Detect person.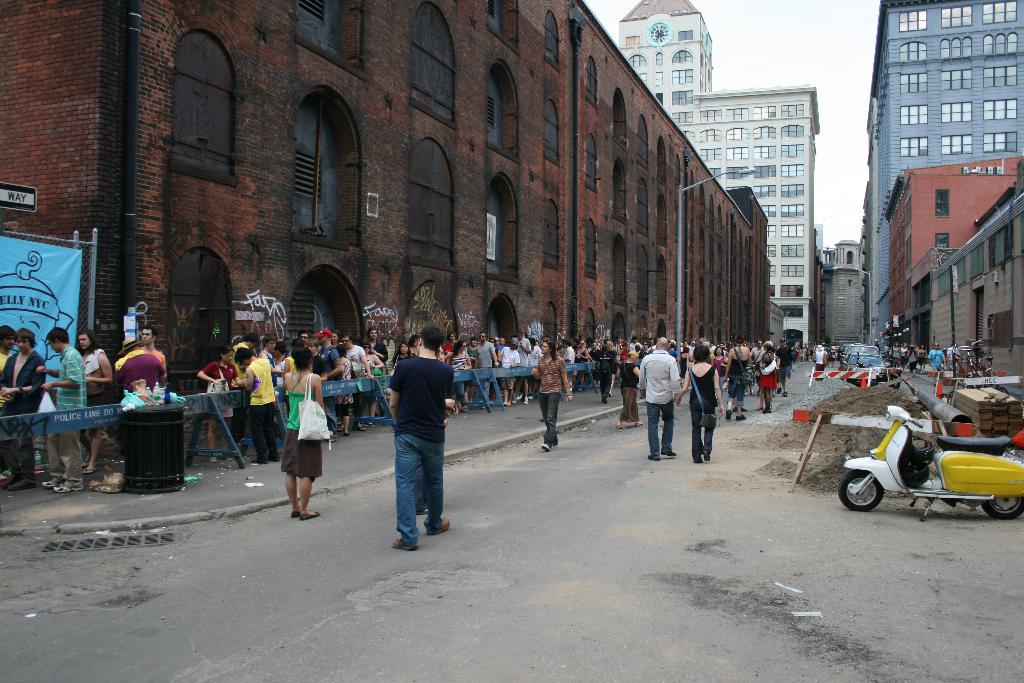
Detected at left=637, top=337, right=680, bottom=459.
